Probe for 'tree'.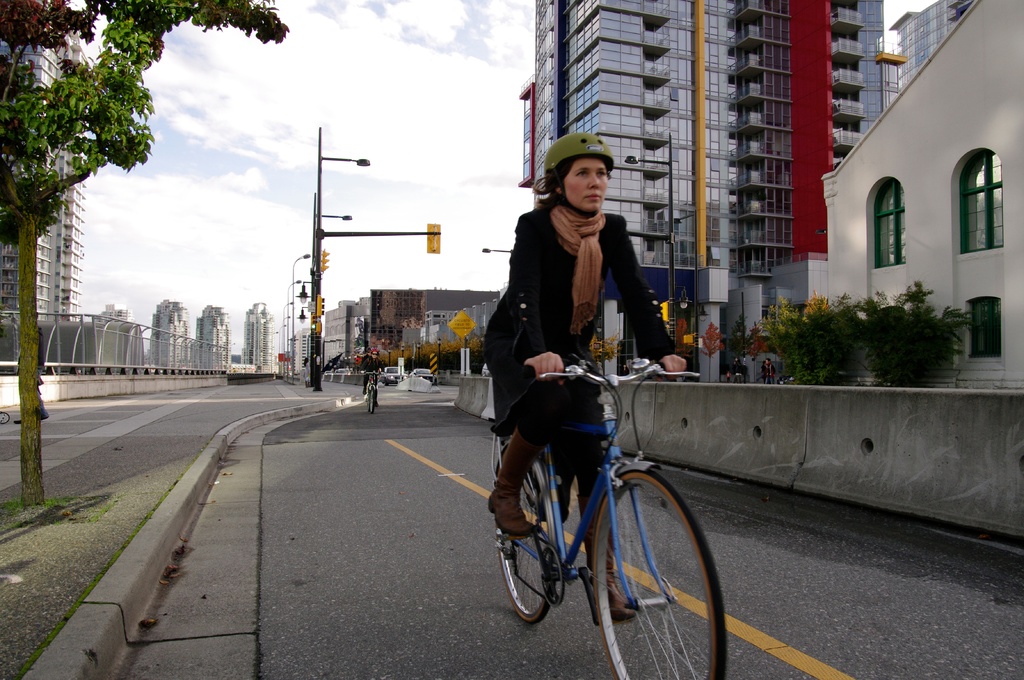
Probe result: 729:312:746:360.
